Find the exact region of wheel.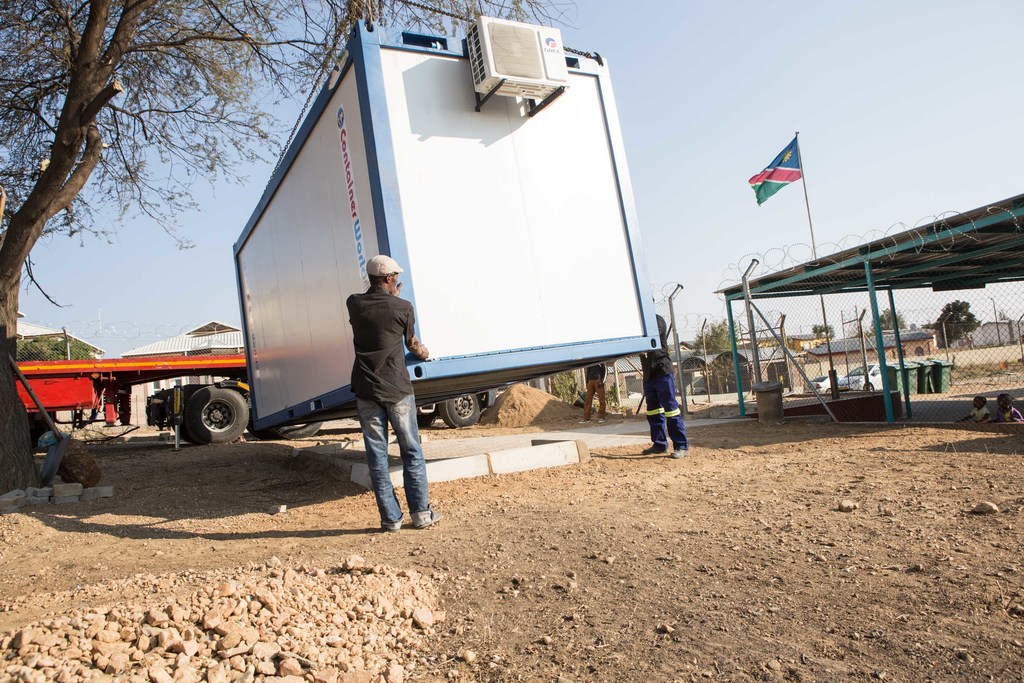
Exact region: [left=165, top=388, right=234, bottom=449].
